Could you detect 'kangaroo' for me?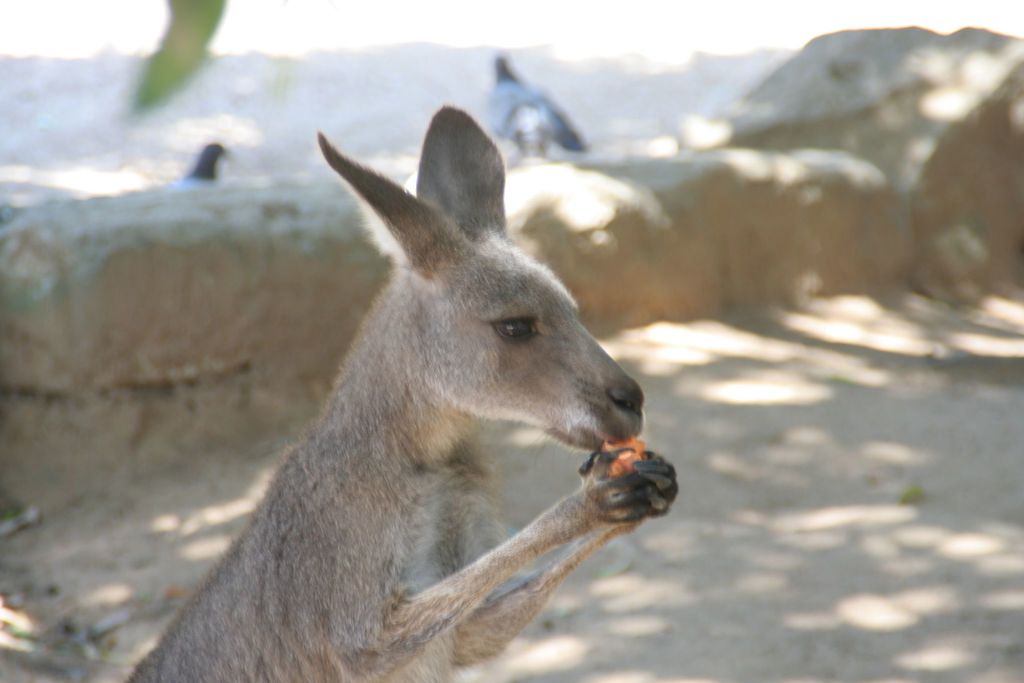
Detection result: x1=117 y1=103 x2=677 y2=682.
